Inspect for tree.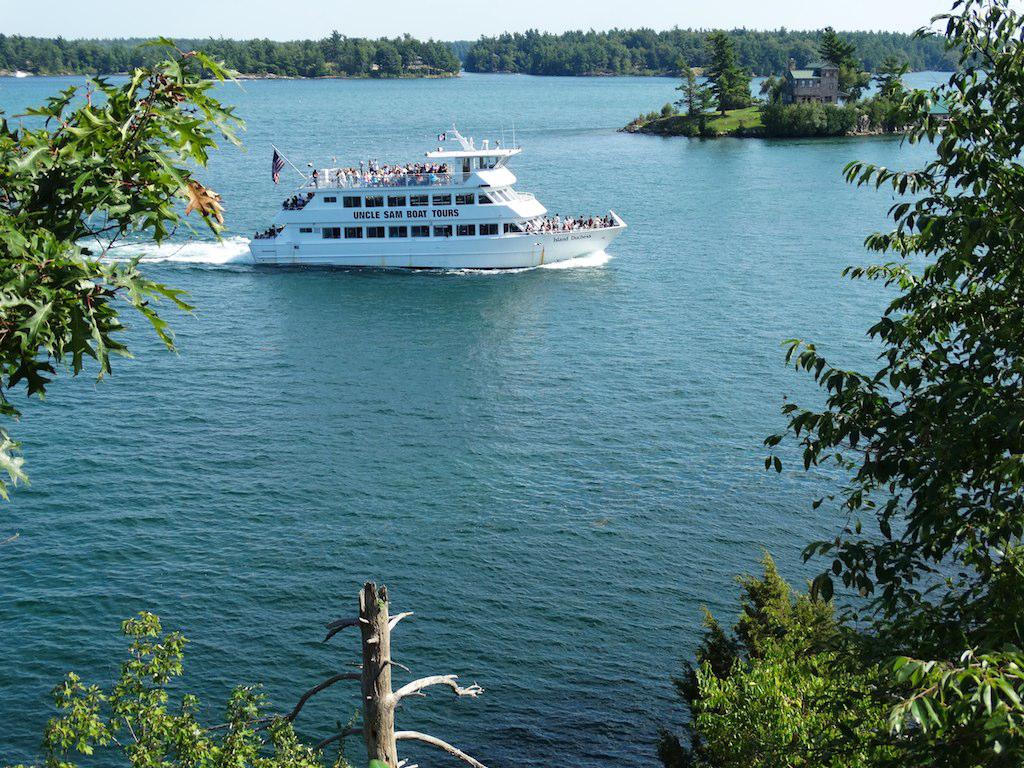
Inspection: 6, 38, 229, 405.
